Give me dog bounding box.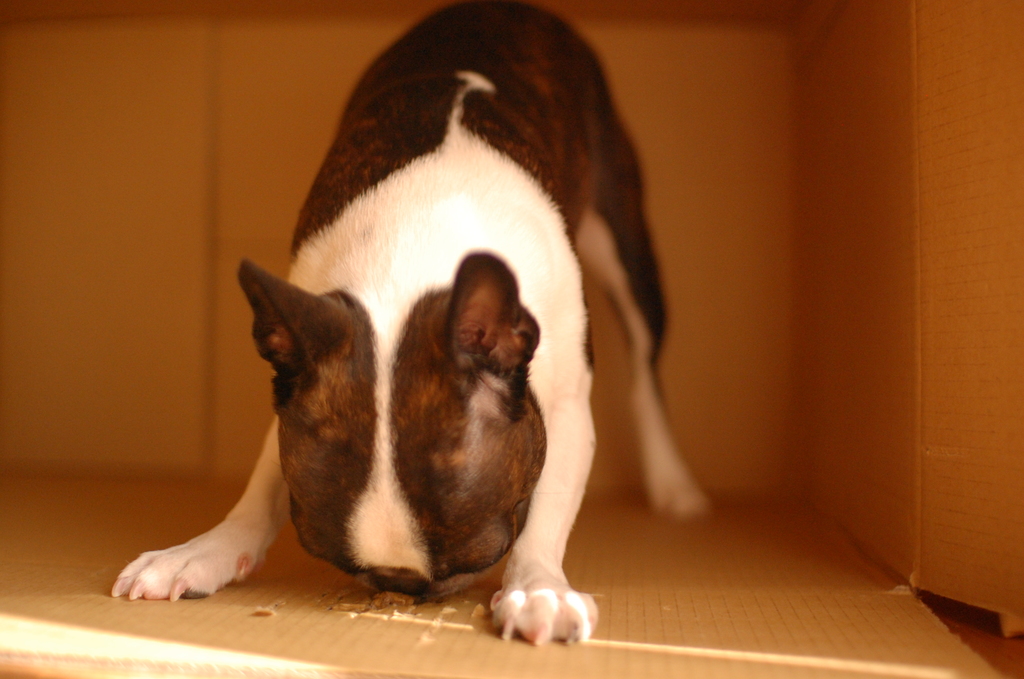
{"left": 104, "top": 0, "right": 708, "bottom": 658}.
